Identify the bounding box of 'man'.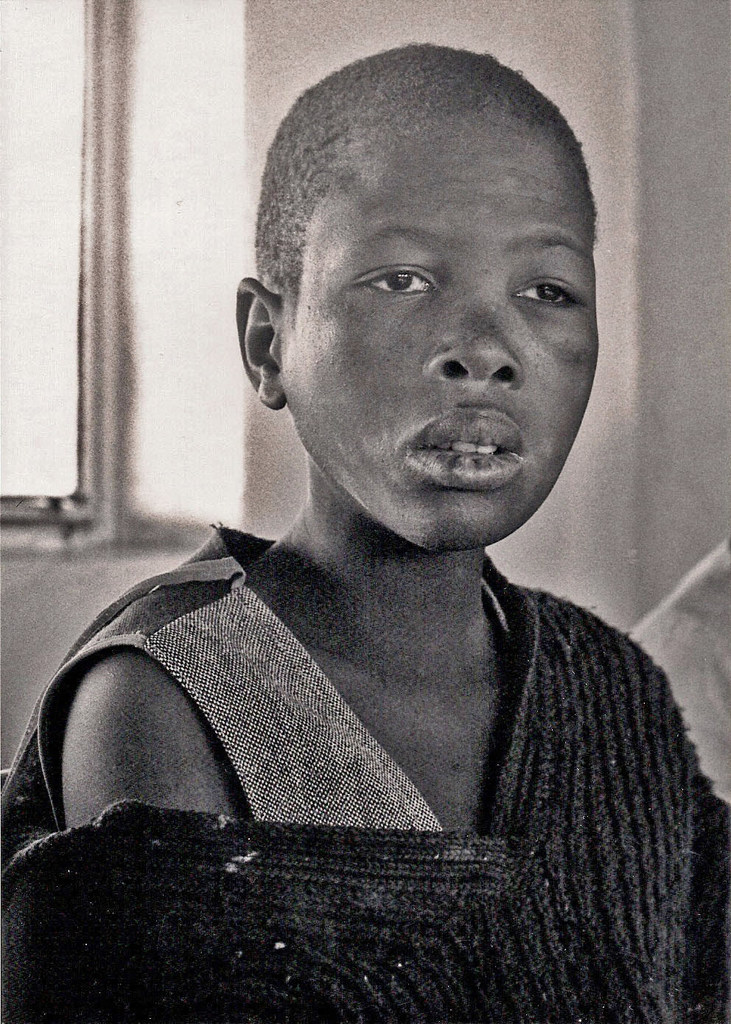
[0, 21, 730, 1023].
